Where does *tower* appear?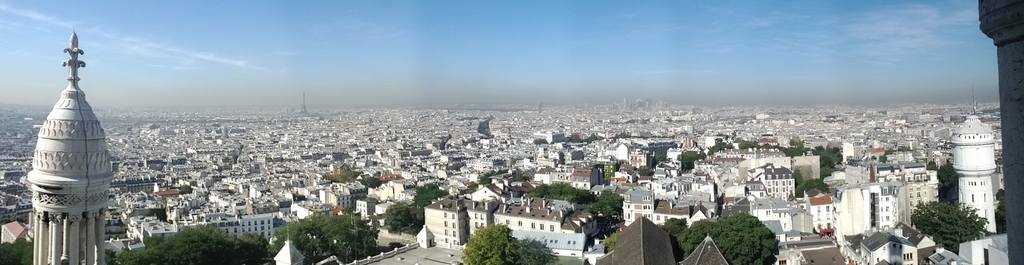
Appears at locate(941, 94, 999, 234).
